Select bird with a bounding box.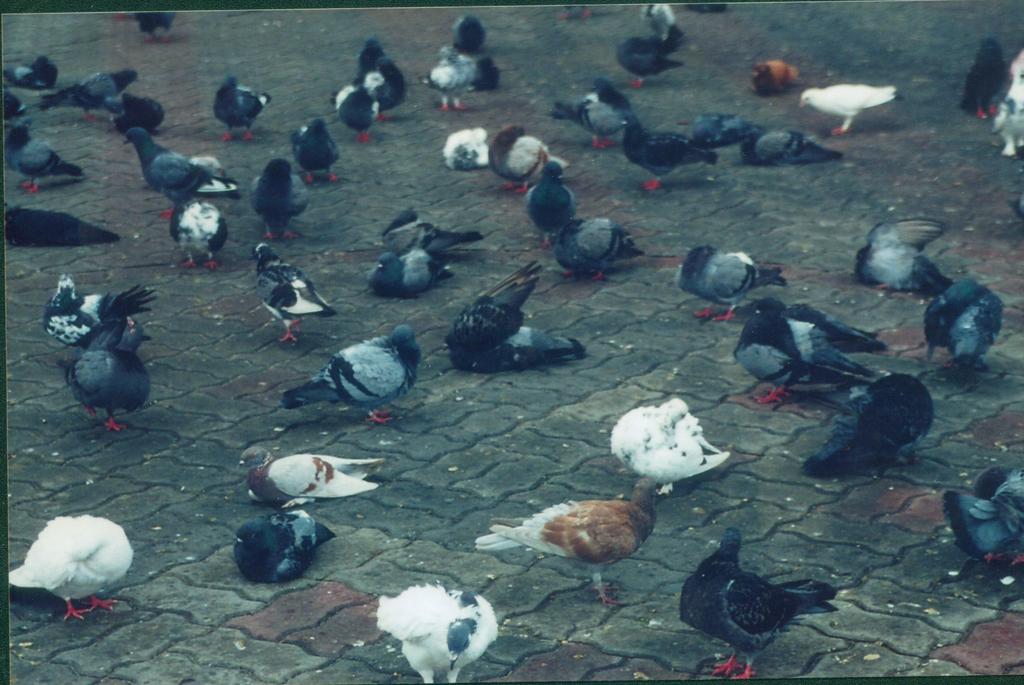
pyautogui.locateOnScreen(106, 90, 181, 141).
